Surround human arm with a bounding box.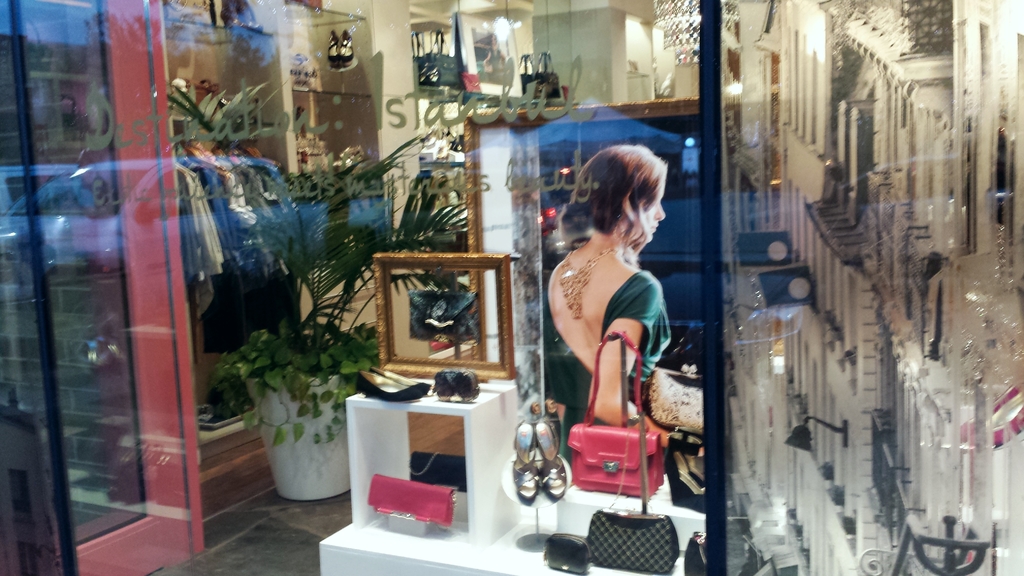
x1=589, y1=284, x2=704, y2=455.
